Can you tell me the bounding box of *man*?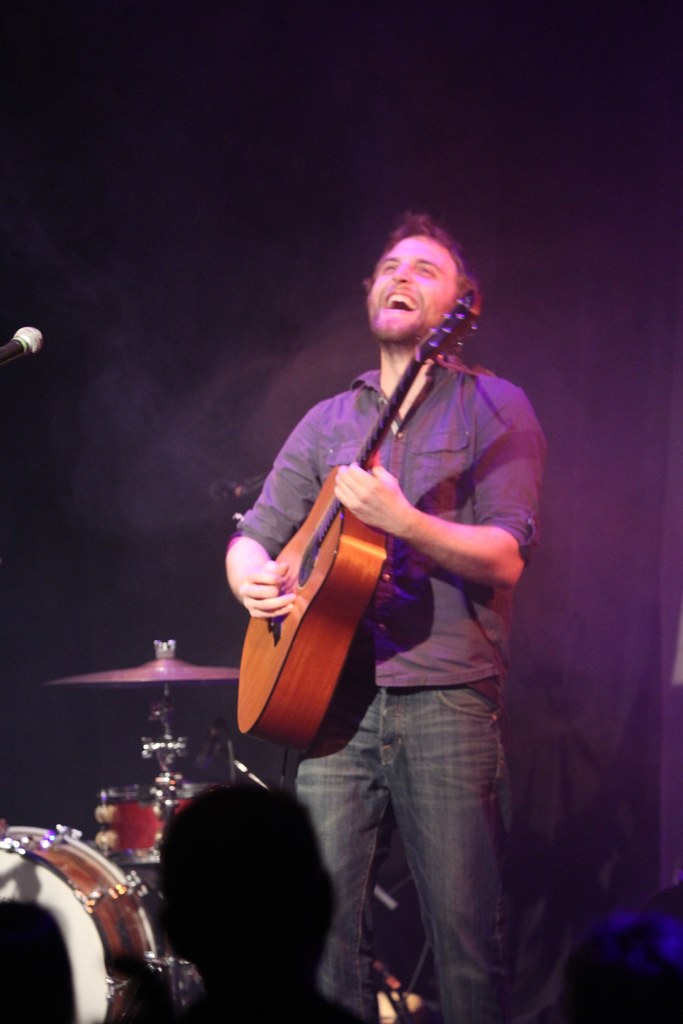
locate(215, 193, 539, 1023).
